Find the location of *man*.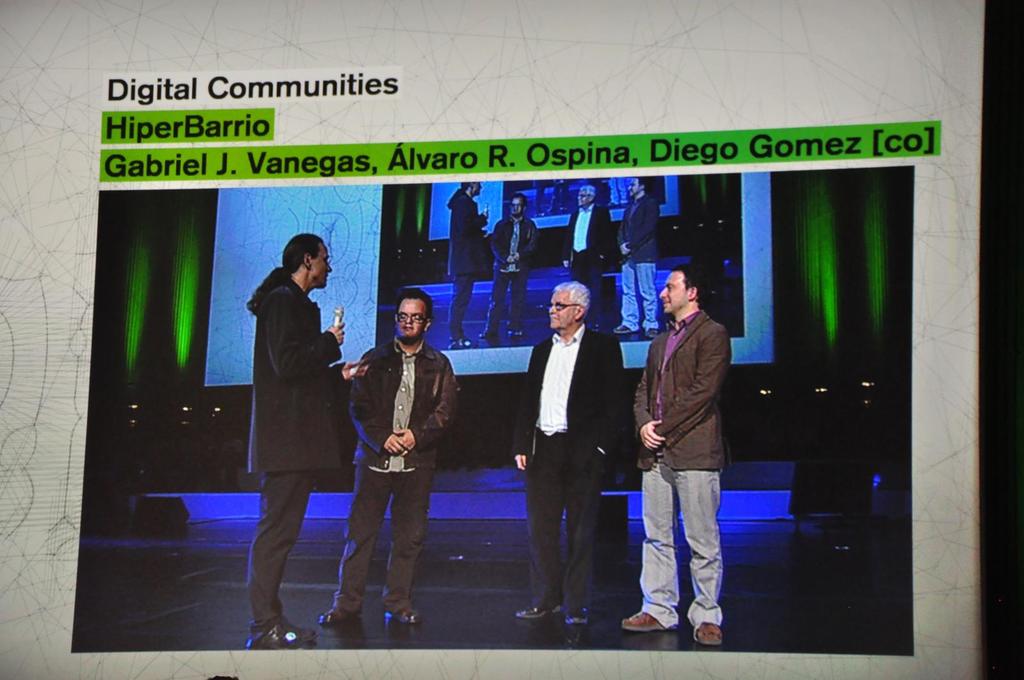
Location: {"x1": 444, "y1": 181, "x2": 495, "y2": 351}.
